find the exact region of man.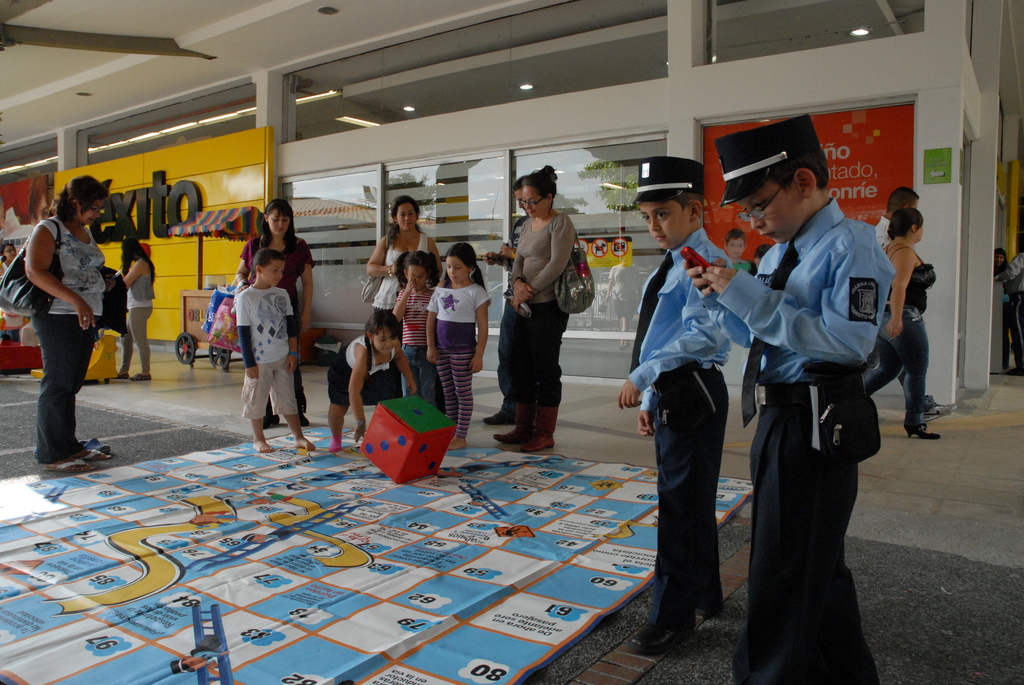
Exact region: bbox(684, 114, 878, 684).
